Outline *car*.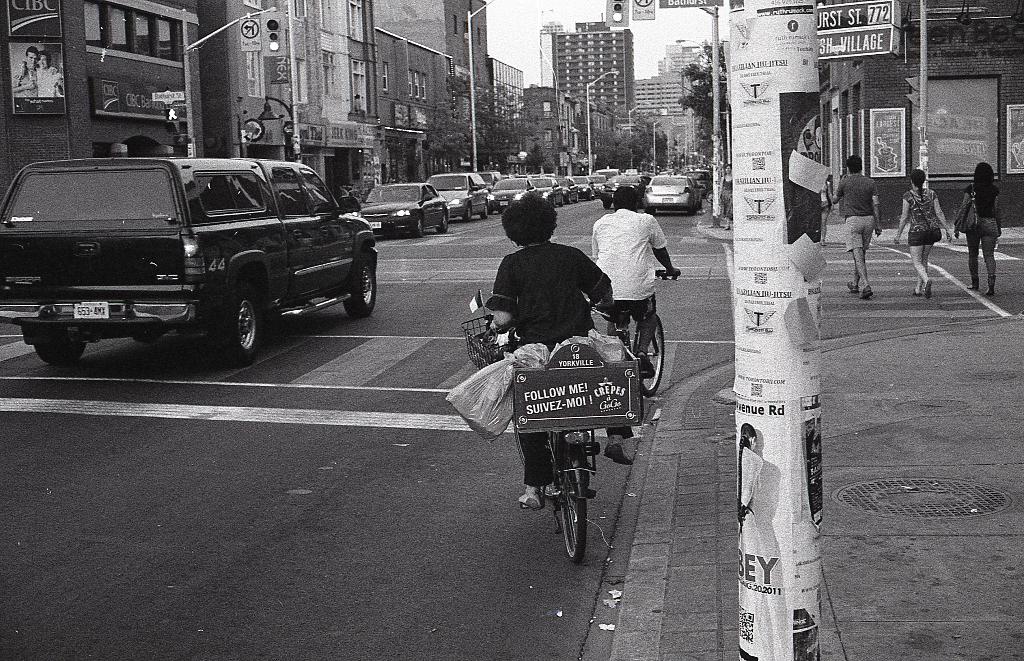
Outline: [428,172,493,219].
